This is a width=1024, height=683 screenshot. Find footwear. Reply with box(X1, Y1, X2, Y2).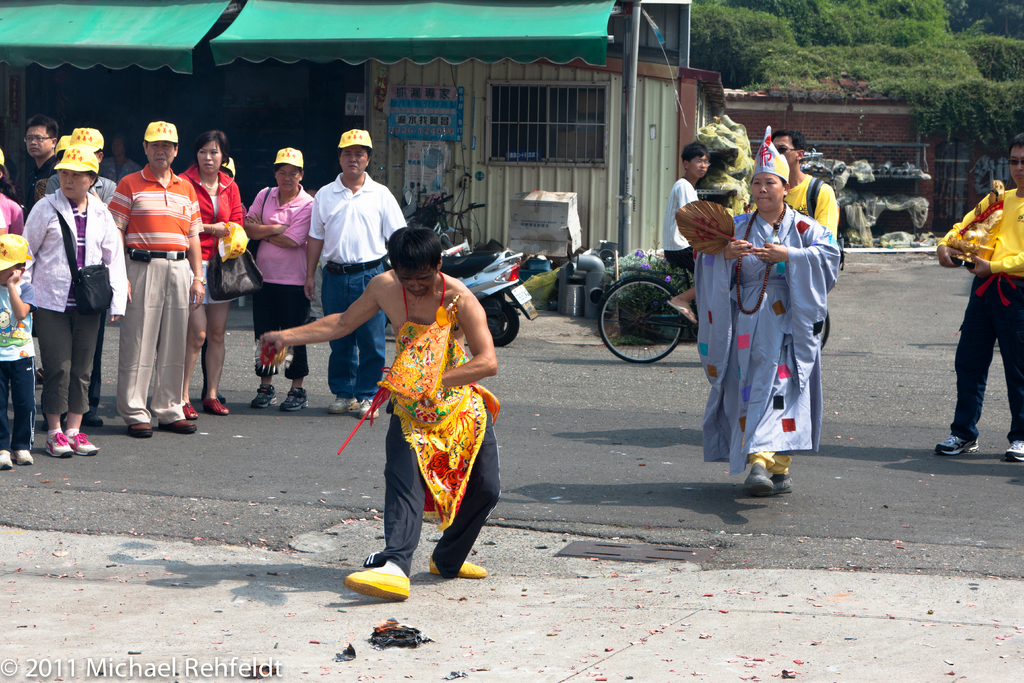
box(328, 393, 366, 409).
